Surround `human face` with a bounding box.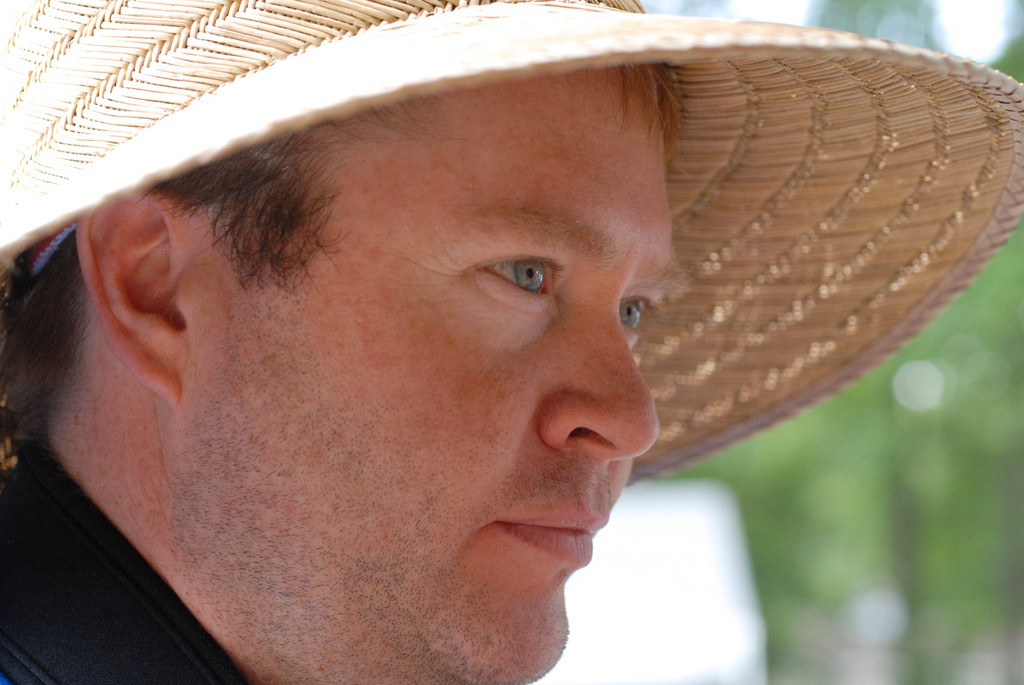
{"x1": 180, "y1": 63, "x2": 673, "y2": 684}.
